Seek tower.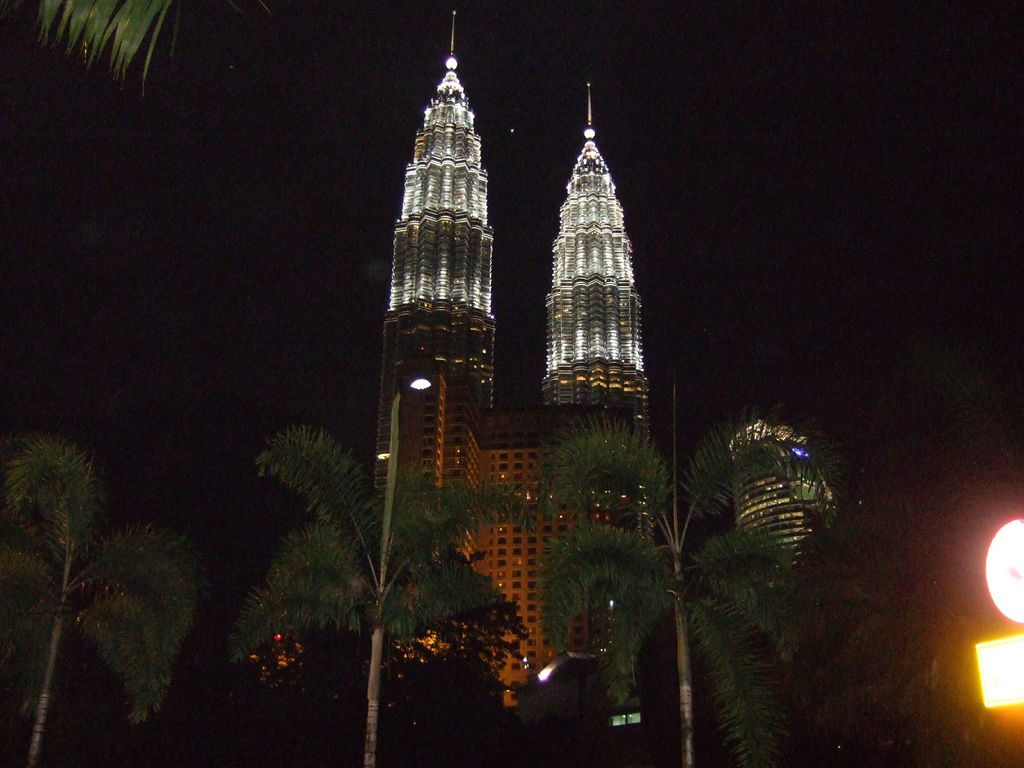
(529,76,655,650).
